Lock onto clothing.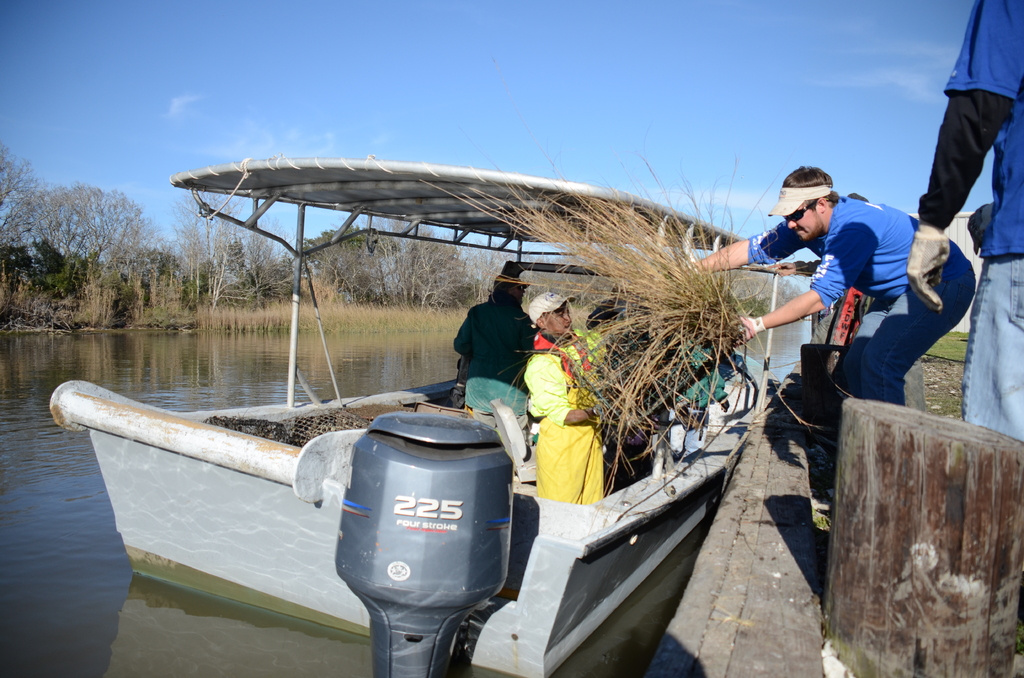
Locked: [left=915, top=0, right=1023, bottom=455].
